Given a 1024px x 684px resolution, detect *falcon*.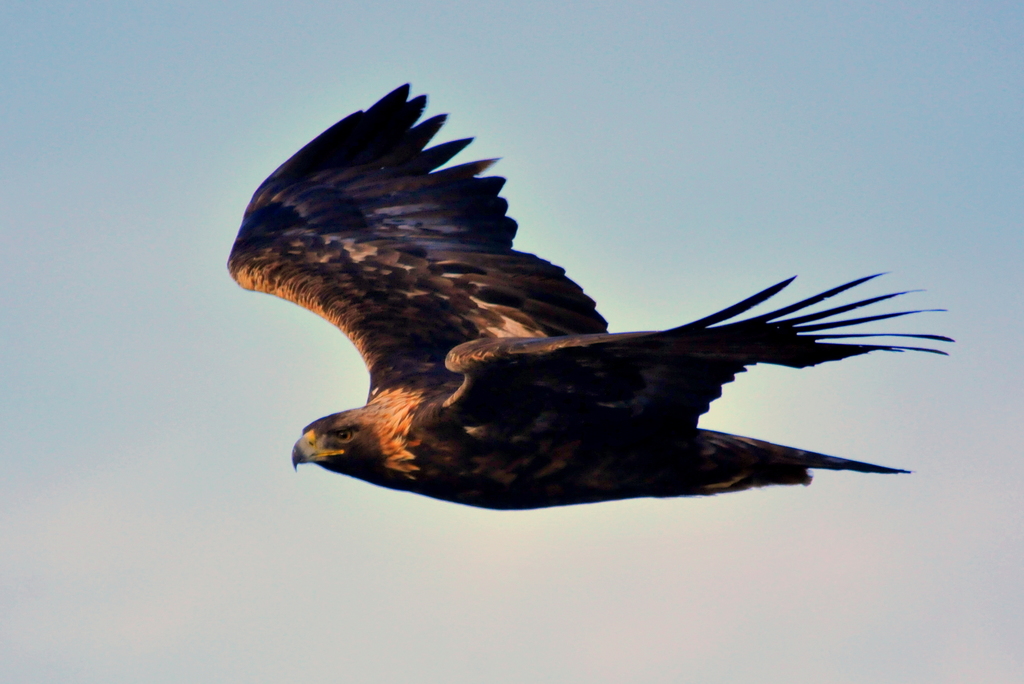
rect(223, 83, 950, 525).
